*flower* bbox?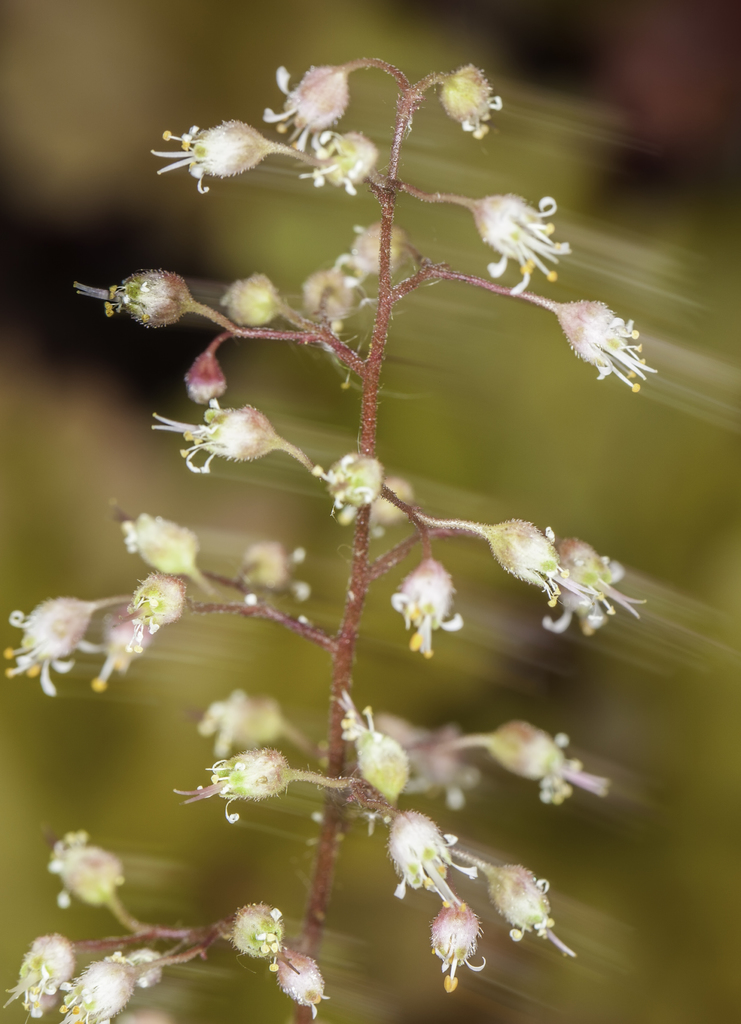
[3,593,92,692]
